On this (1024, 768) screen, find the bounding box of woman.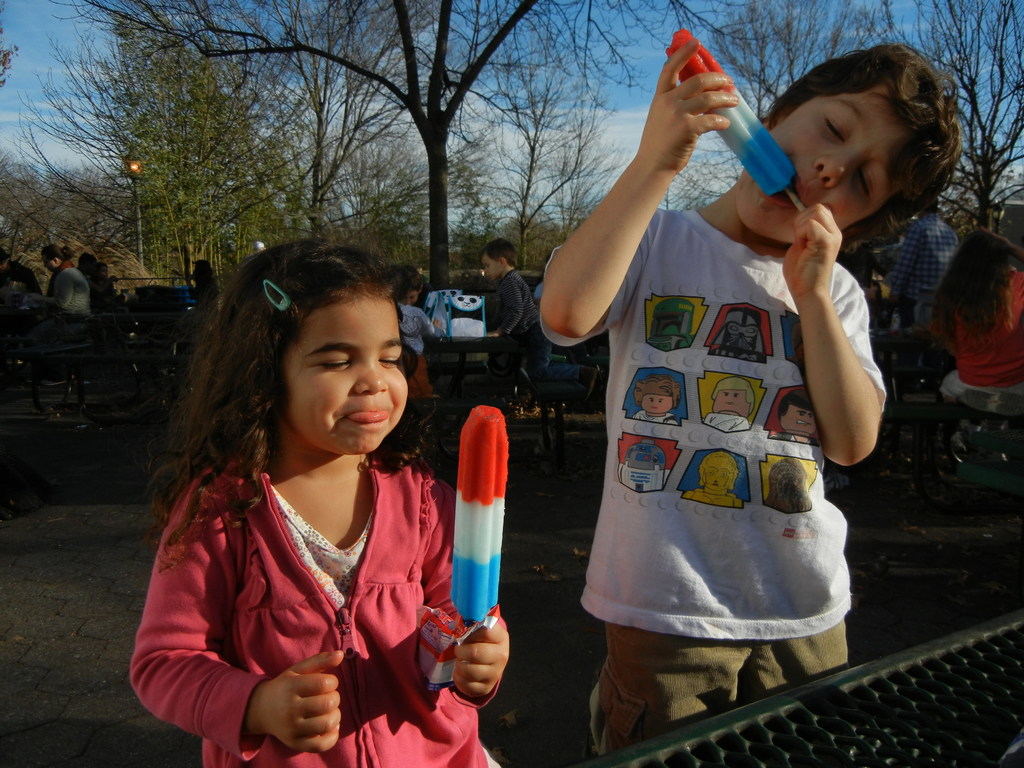
Bounding box: x1=21 y1=244 x2=94 y2=317.
